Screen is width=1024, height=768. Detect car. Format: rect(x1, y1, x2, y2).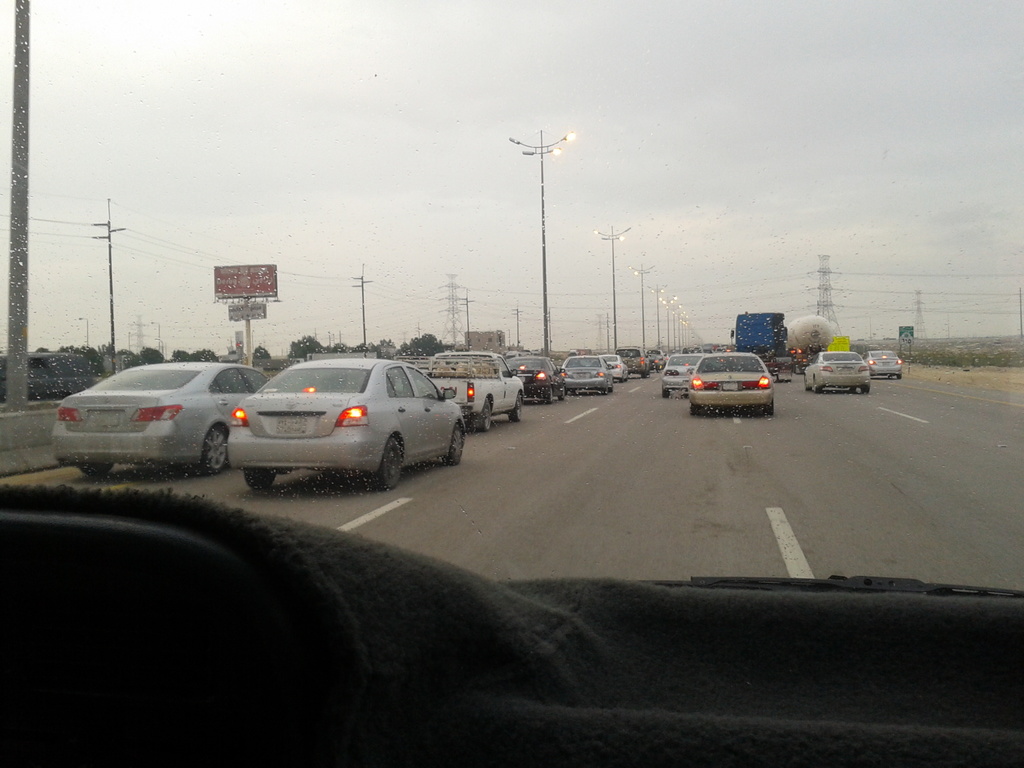
rect(229, 358, 461, 484).
